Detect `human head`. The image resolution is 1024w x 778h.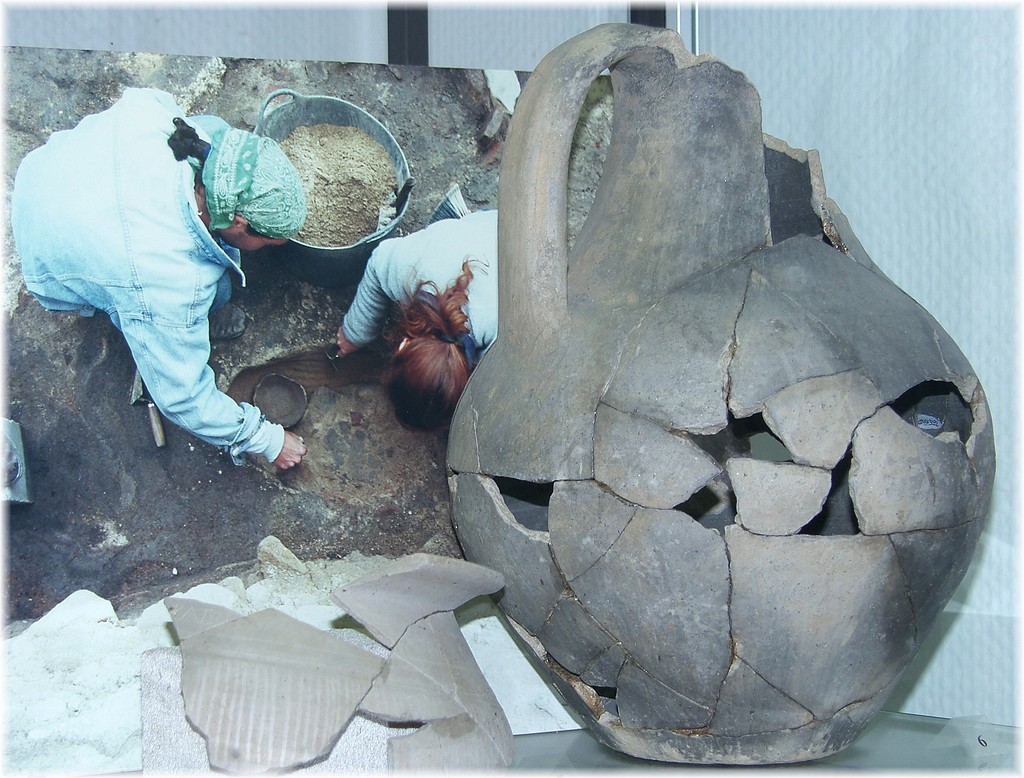
<region>177, 125, 314, 250</region>.
